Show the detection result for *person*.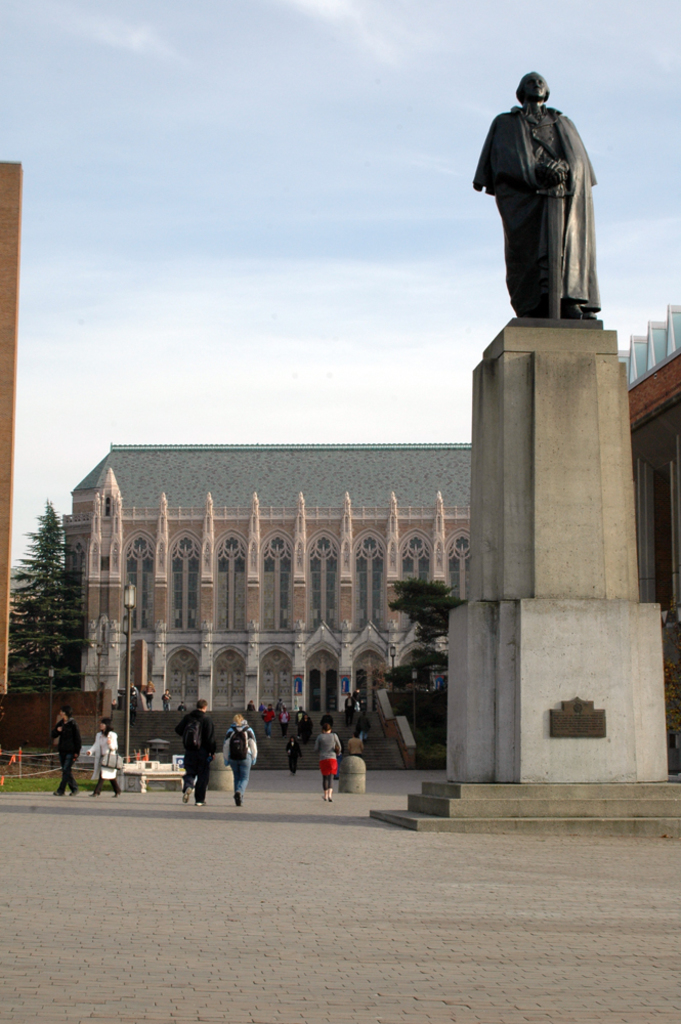
box=[41, 701, 83, 795].
